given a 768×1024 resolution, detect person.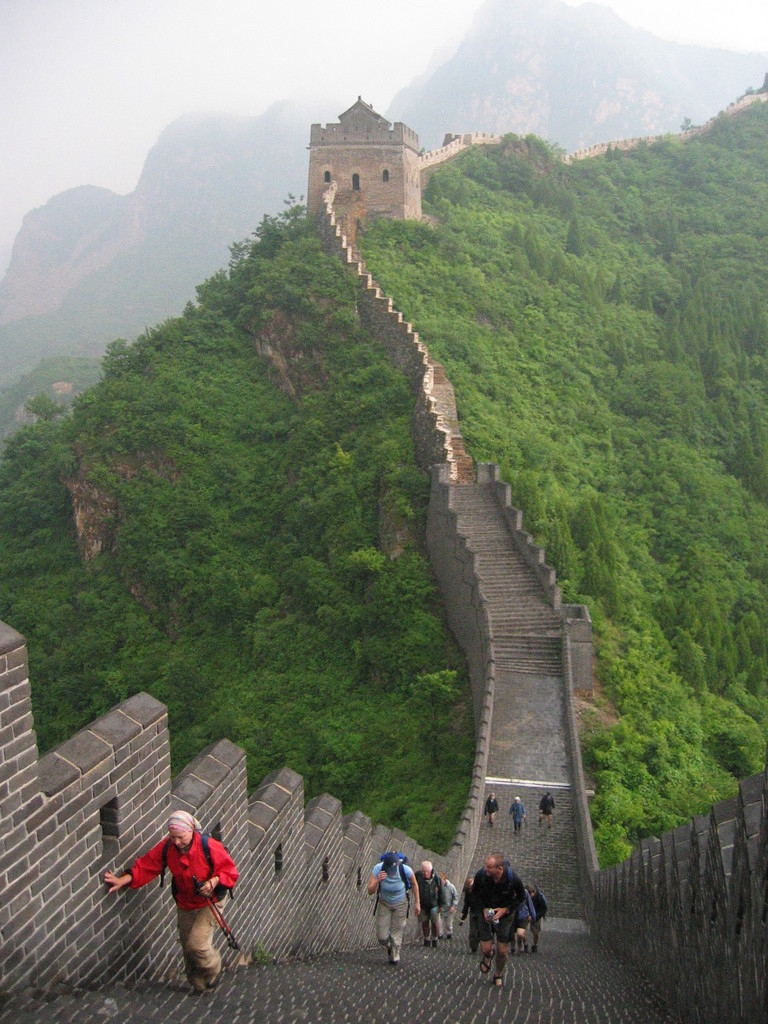
x1=468, y1=853, x2=524, y2=977.
